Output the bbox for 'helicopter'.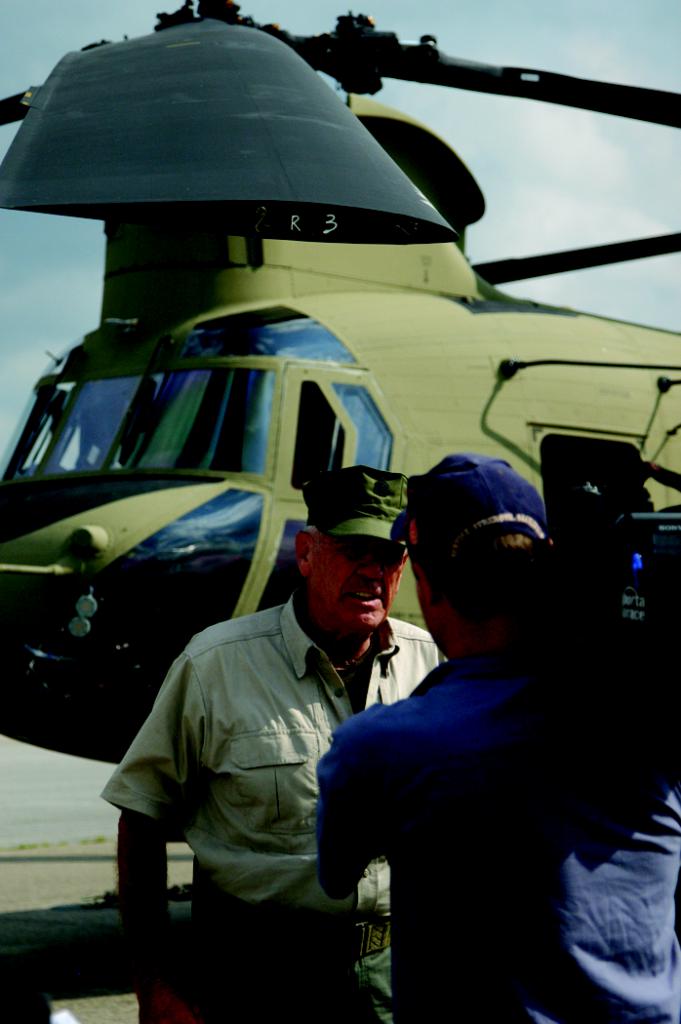
box=[0, 0, 680, 761].
